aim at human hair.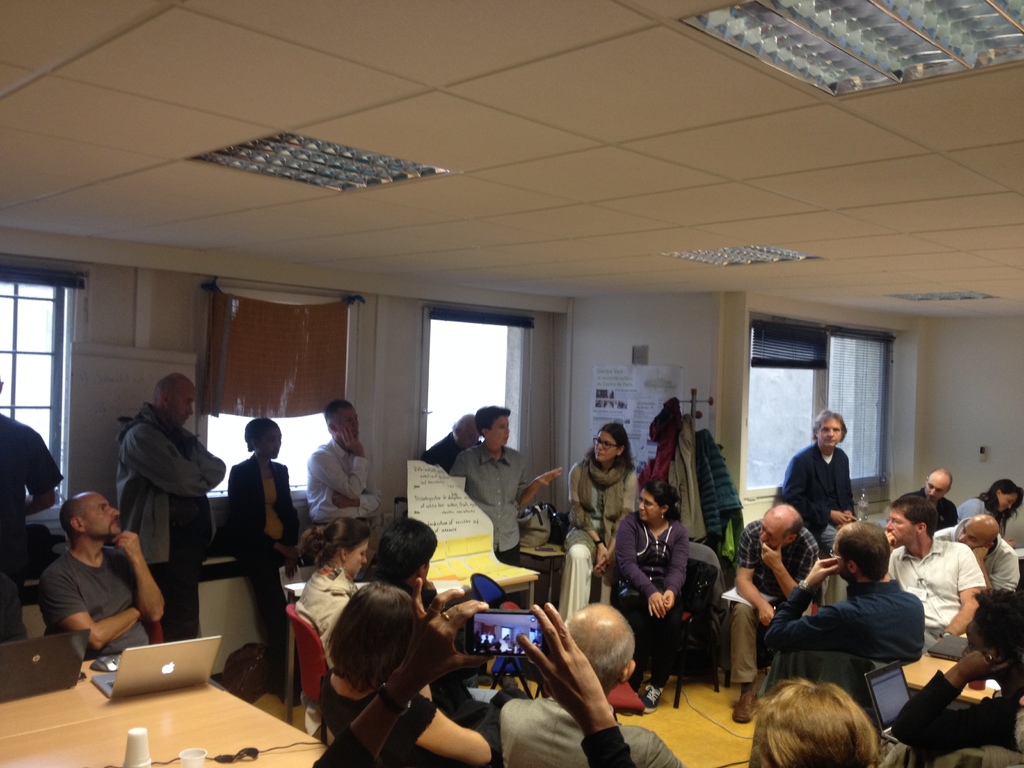
Aimed at <region>642, 478, 682, 525</region>.
